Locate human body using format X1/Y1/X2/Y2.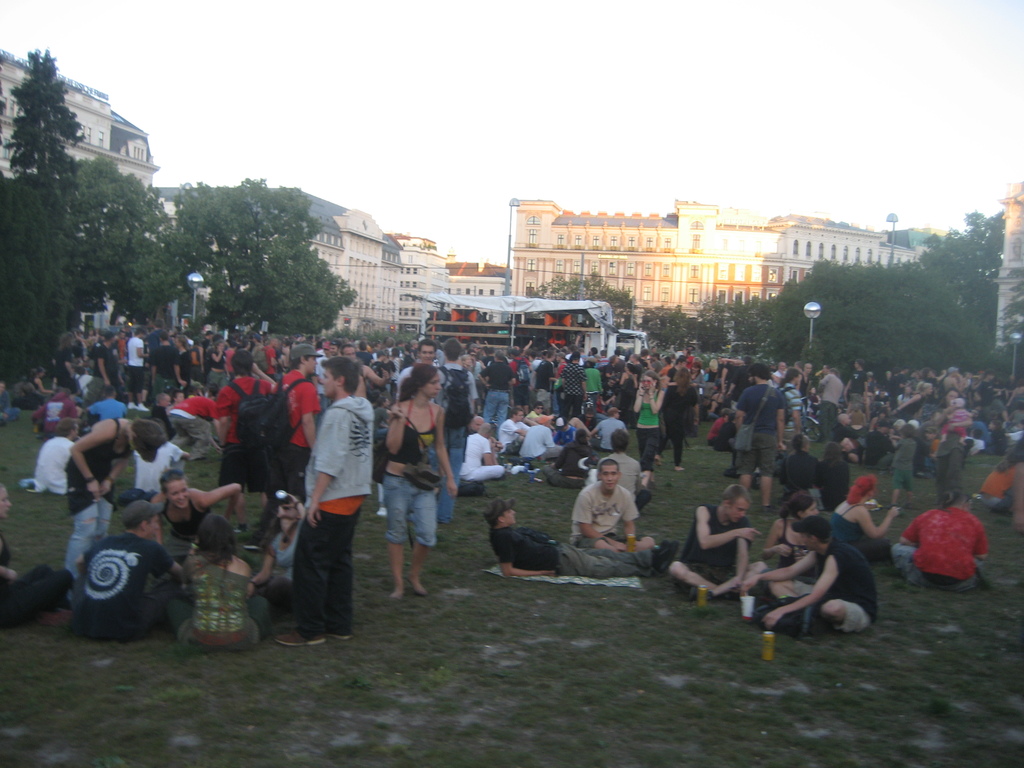
844/355/868/400.
